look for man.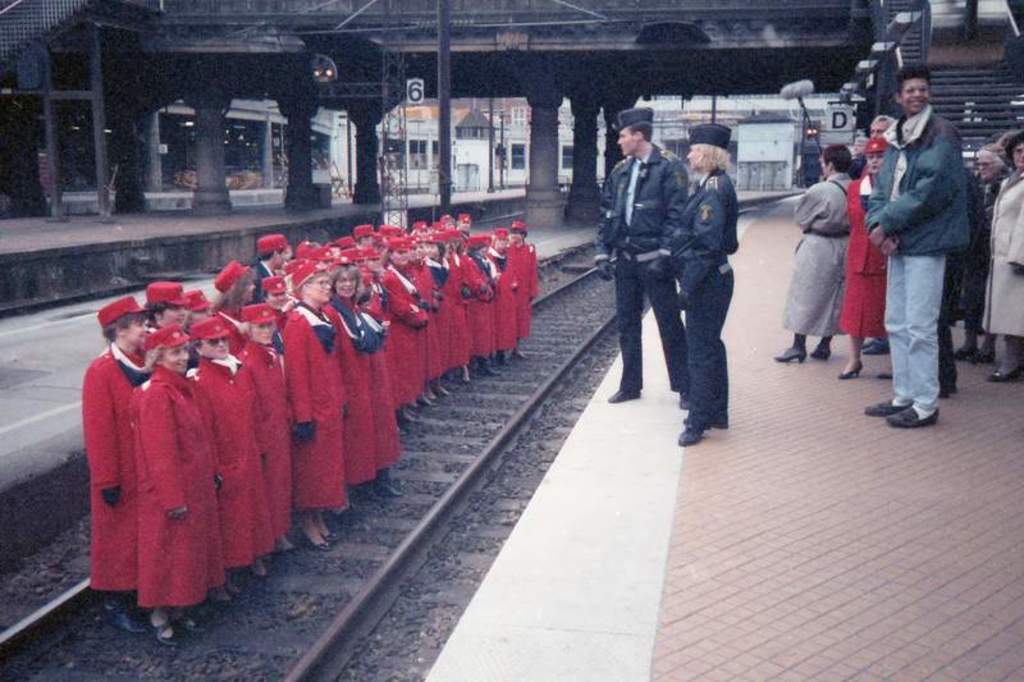
Found: 863,73,986,436.
